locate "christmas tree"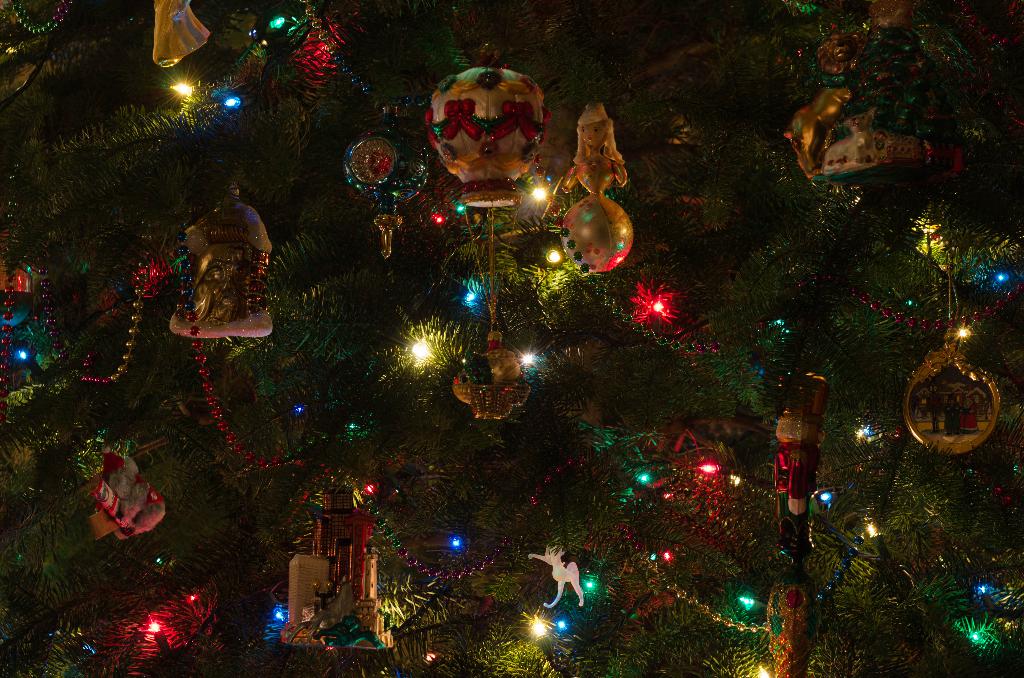
l=0, t=4, r=1023, b=677
